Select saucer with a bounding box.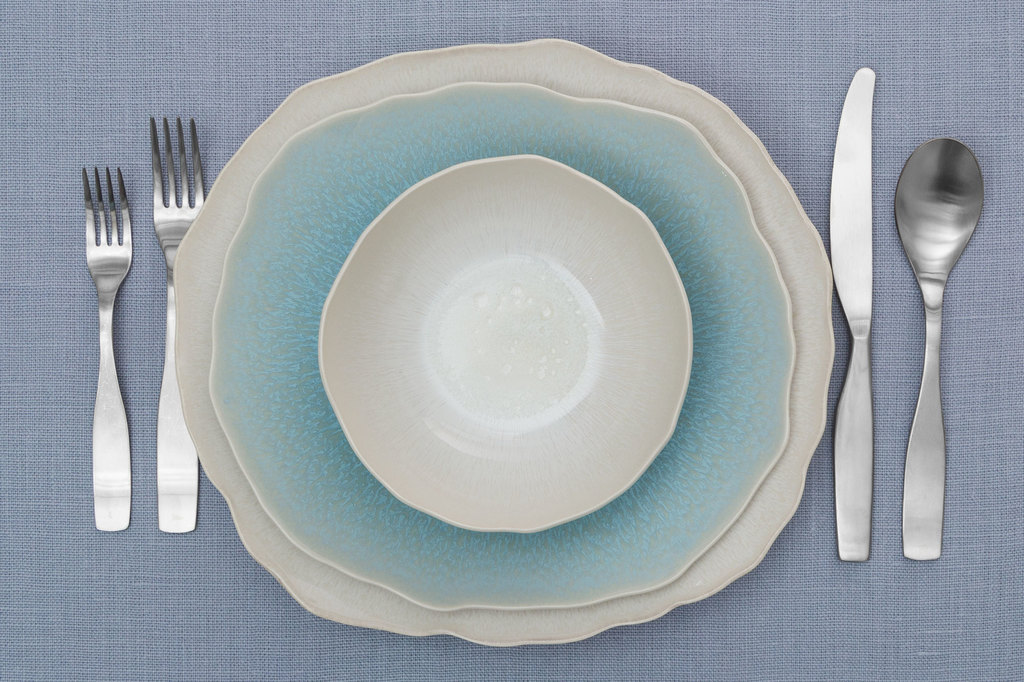
region(319, 154, 693, 533).
